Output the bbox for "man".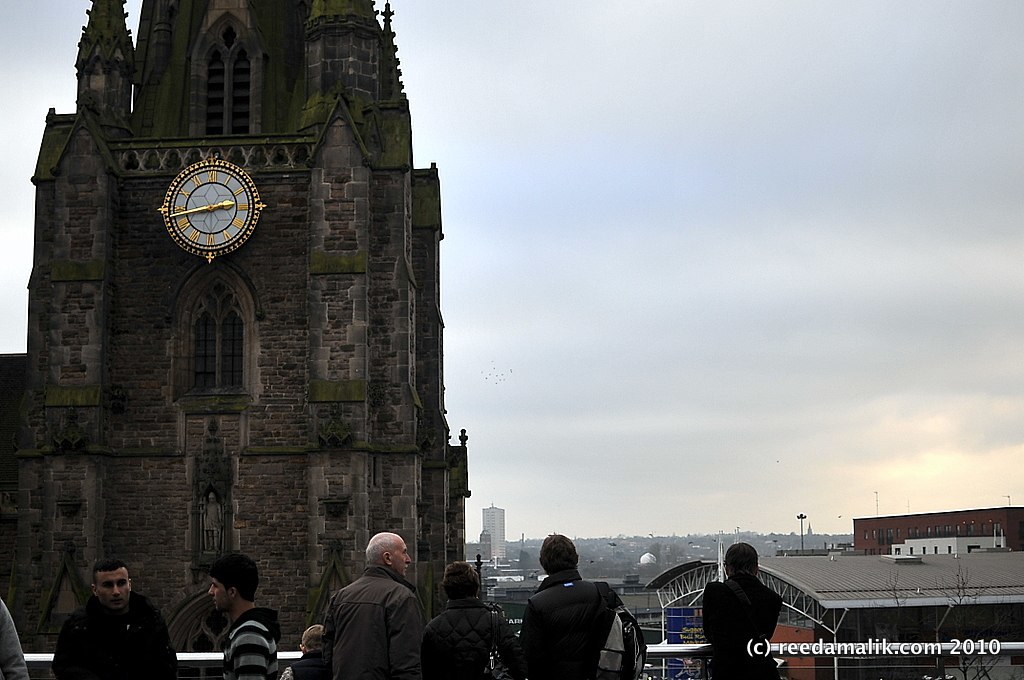
(279, 624, 329, 679).
